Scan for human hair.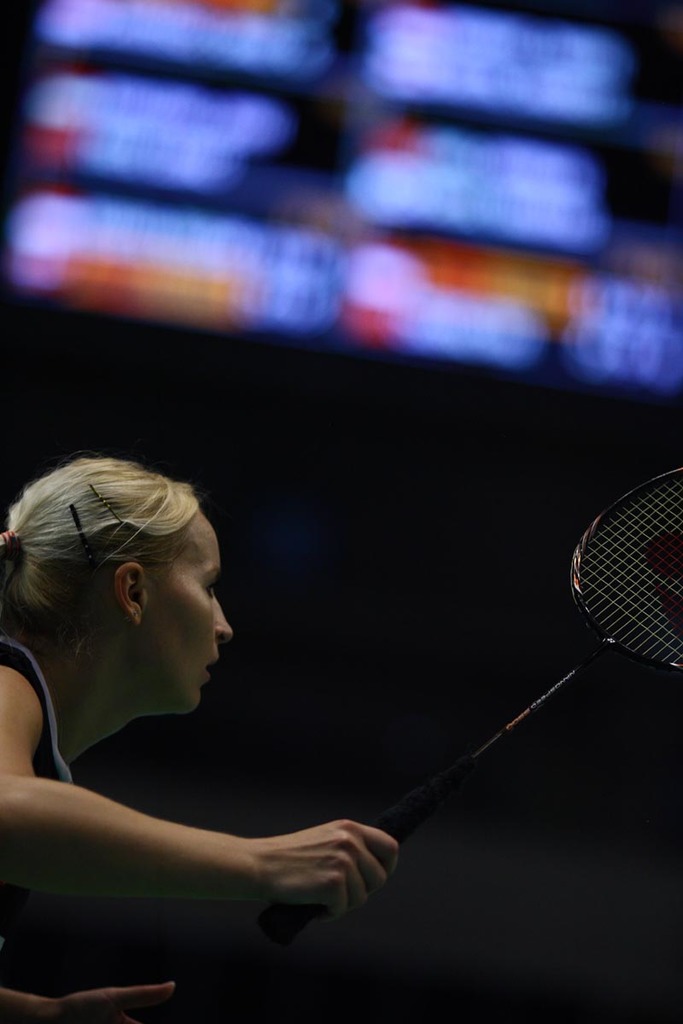
Scan result: <box>0,451,190,621</box>.
